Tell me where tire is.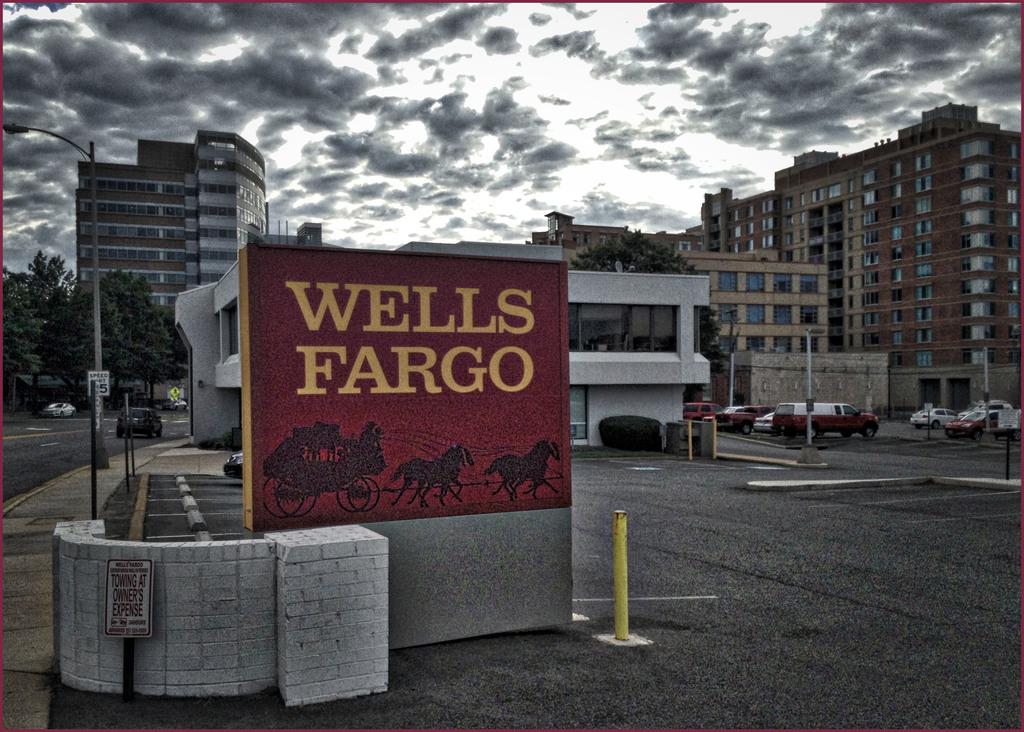
tire is at x1=72 y1=410 x2=75 y2=414.
